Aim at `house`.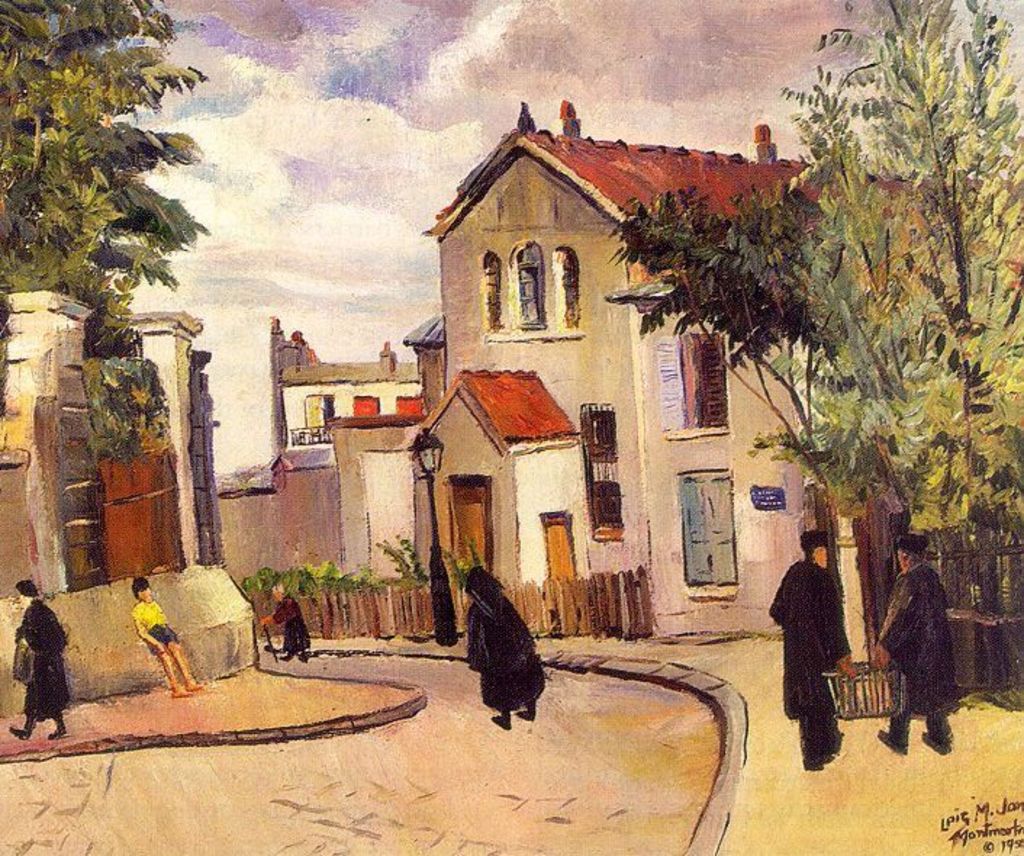
Aimed at bbox=(268, 100, 924, 634).
